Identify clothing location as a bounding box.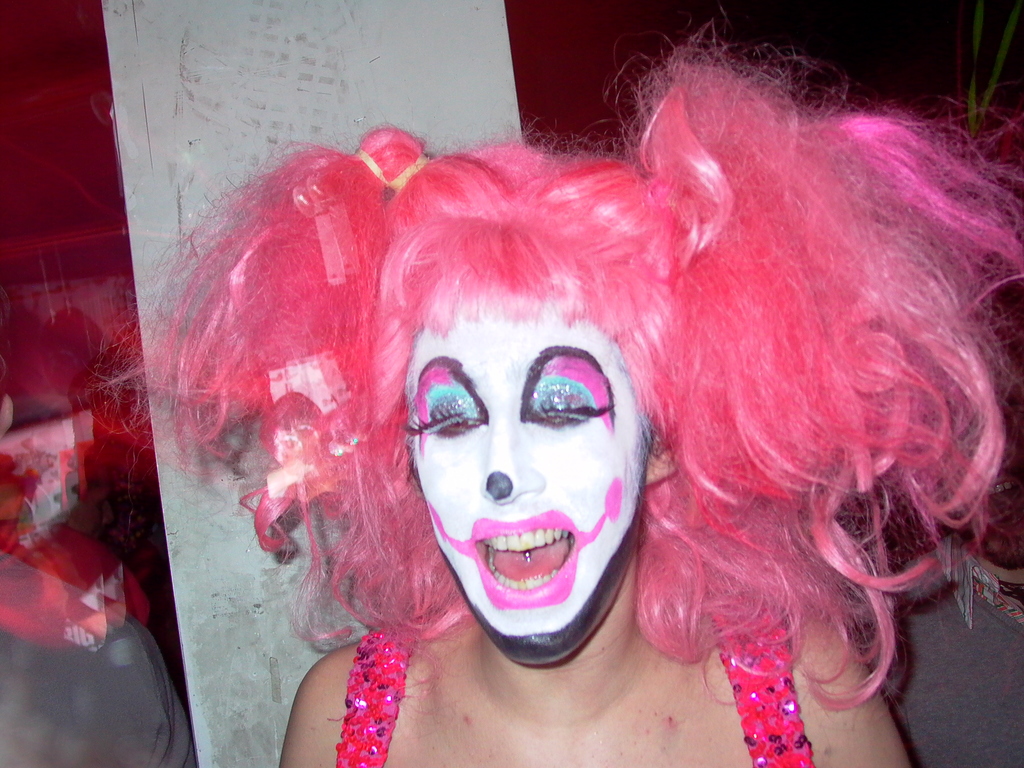
pyautogui.locateOnScreen(0, 545, 190, 767).
